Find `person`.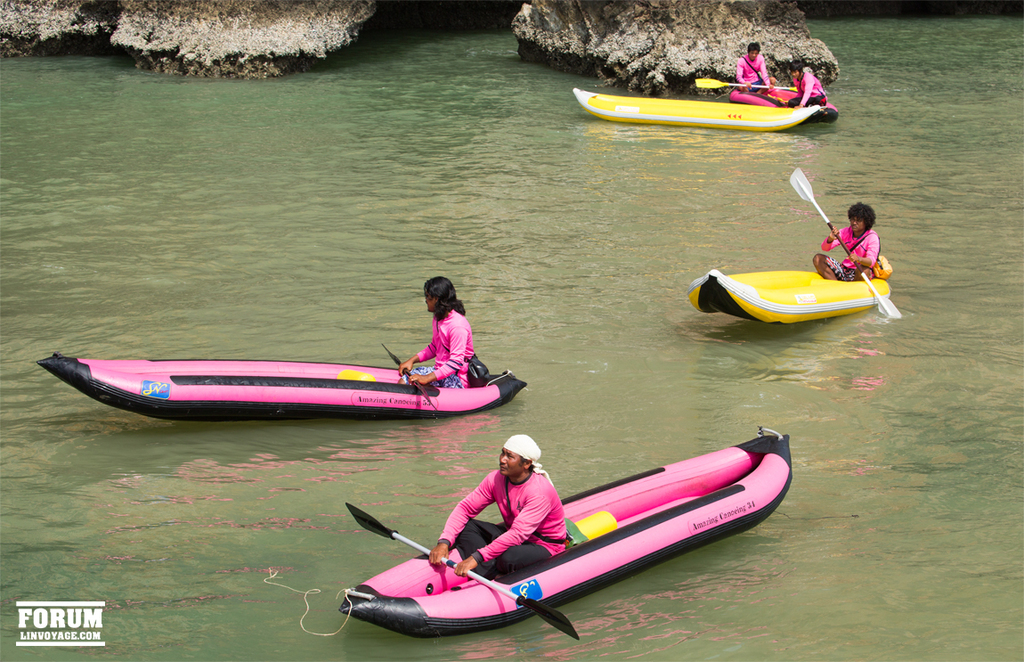
813,202,880,280.
